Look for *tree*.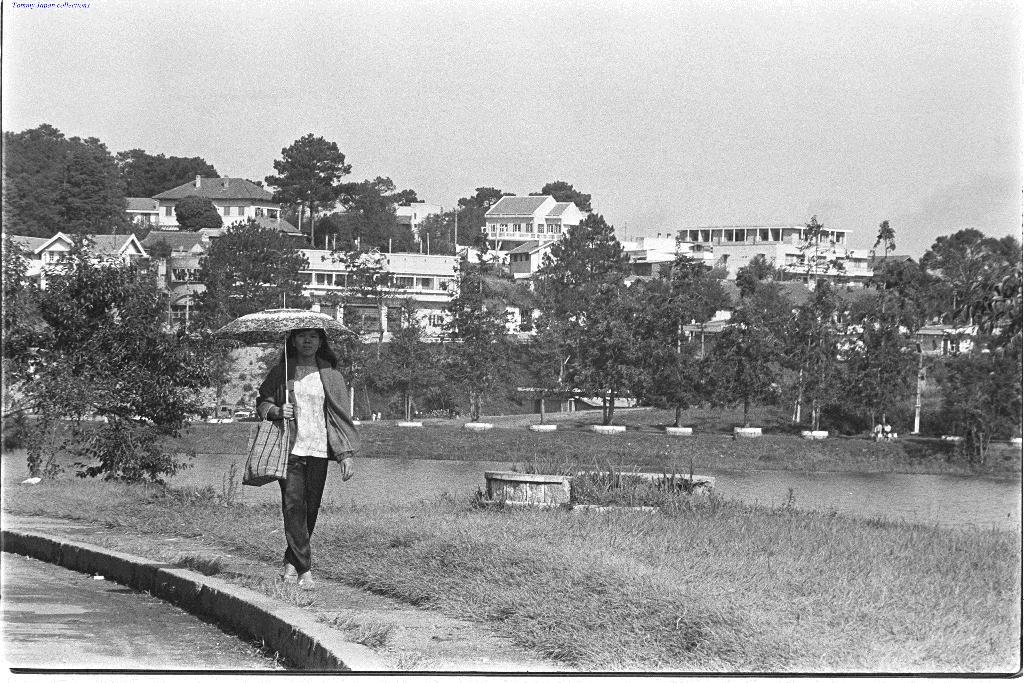
Found: bbox(413, 203, 486, 261).
